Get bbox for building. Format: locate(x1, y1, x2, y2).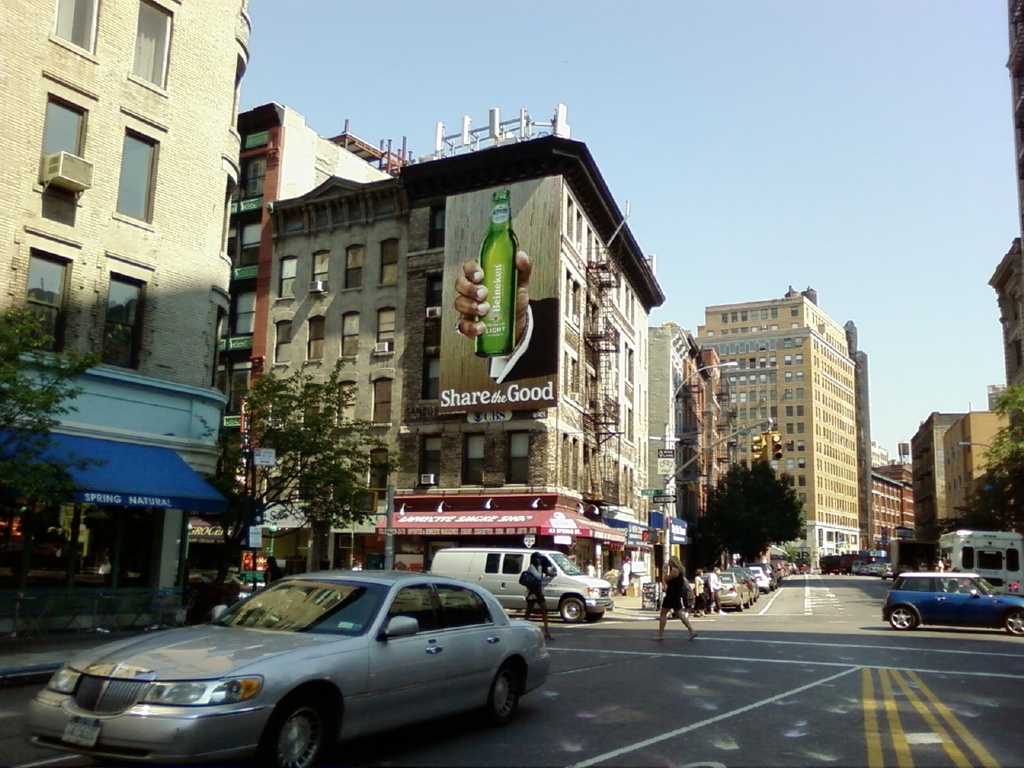
locate(690, 282, 871, 576).
